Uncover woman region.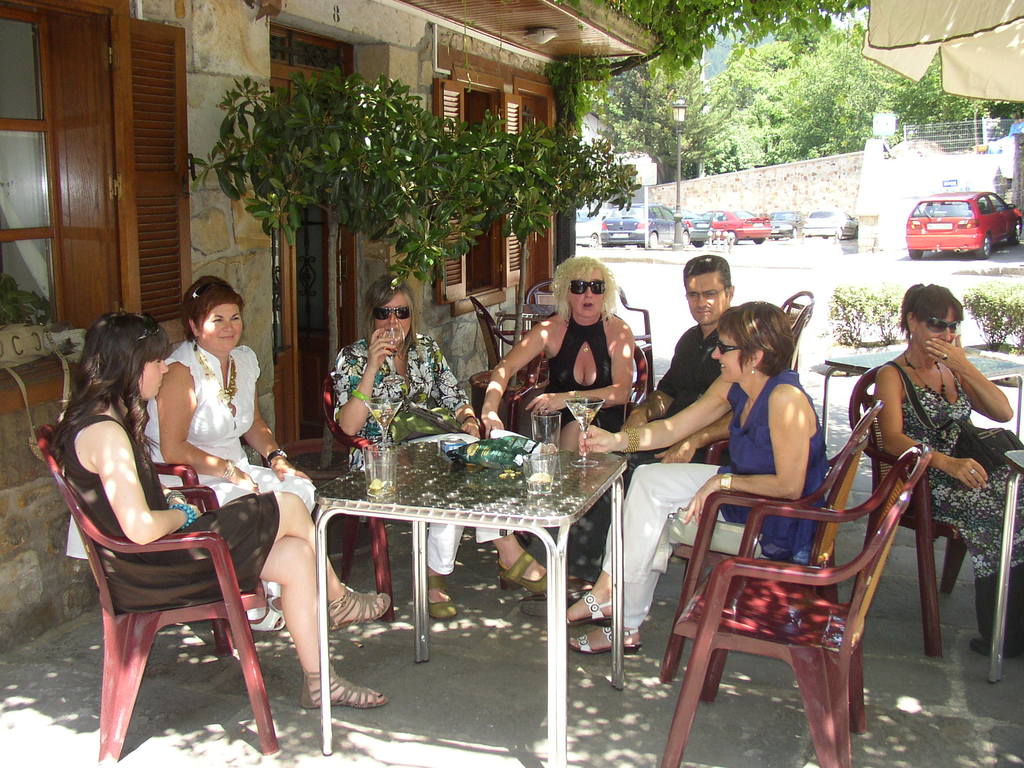
Uncovered: Rect(564, 300, 833, 653).
